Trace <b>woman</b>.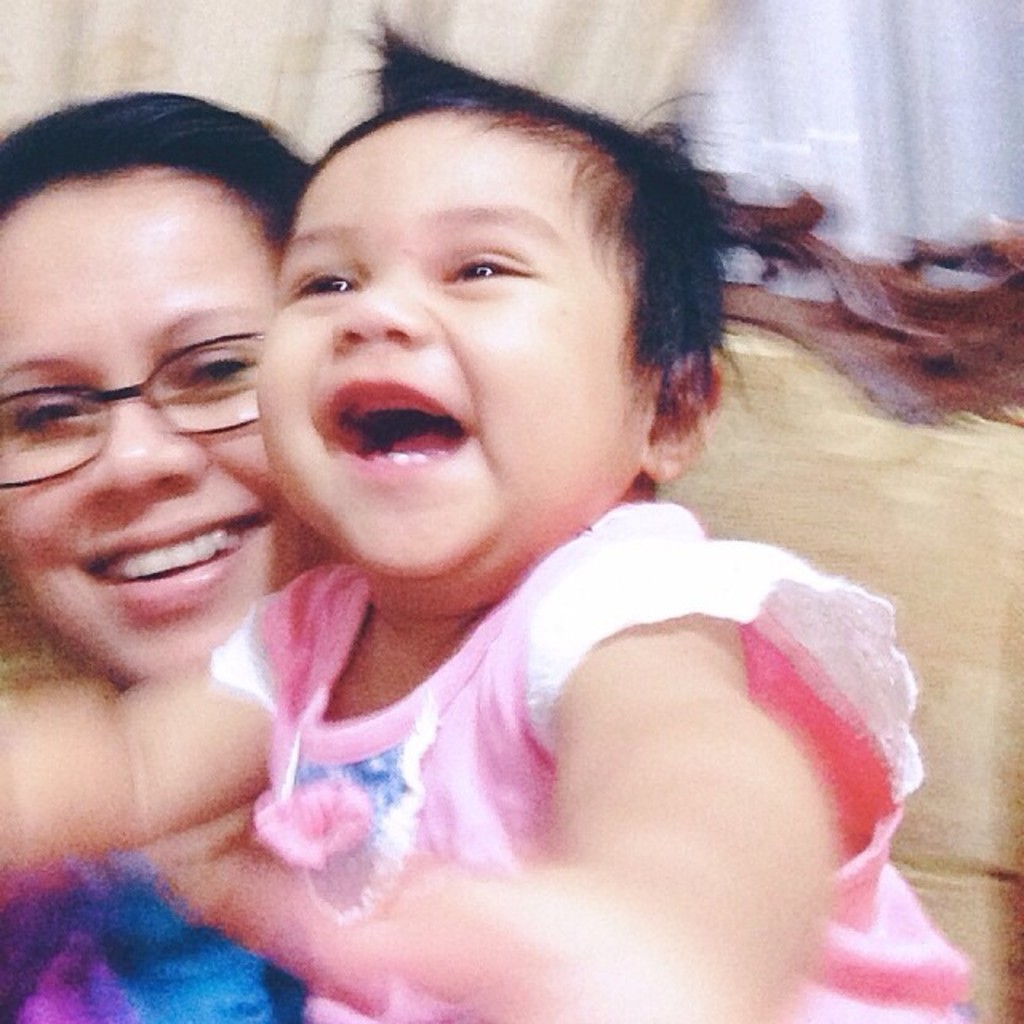
Traced to {"left": 0, "top": 78, "right": 317, "bottom": 1022}.
